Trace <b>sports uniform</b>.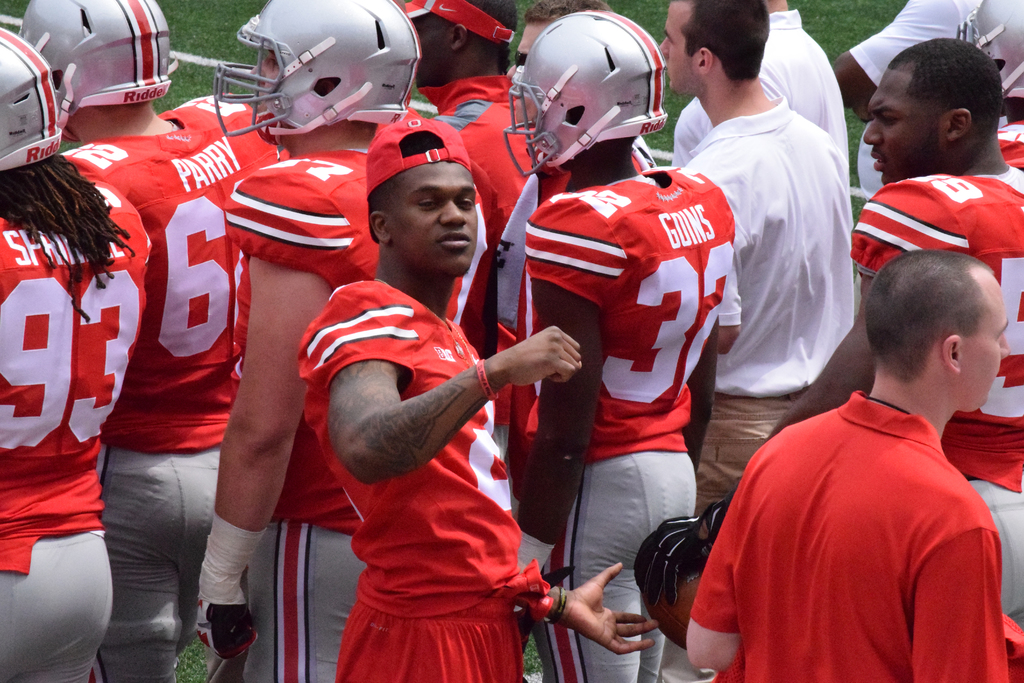
Traced to box(666, 97, 867, 531).
